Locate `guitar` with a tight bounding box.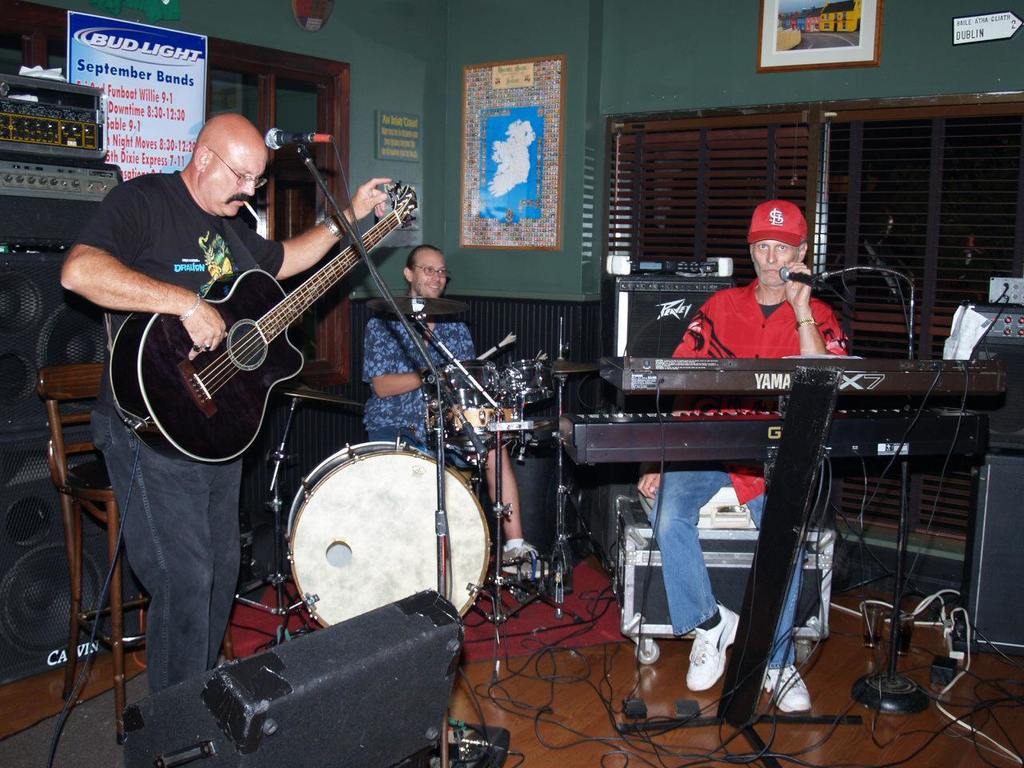
pyautogui.locateOnScreen(86, 181, 438, 479).
